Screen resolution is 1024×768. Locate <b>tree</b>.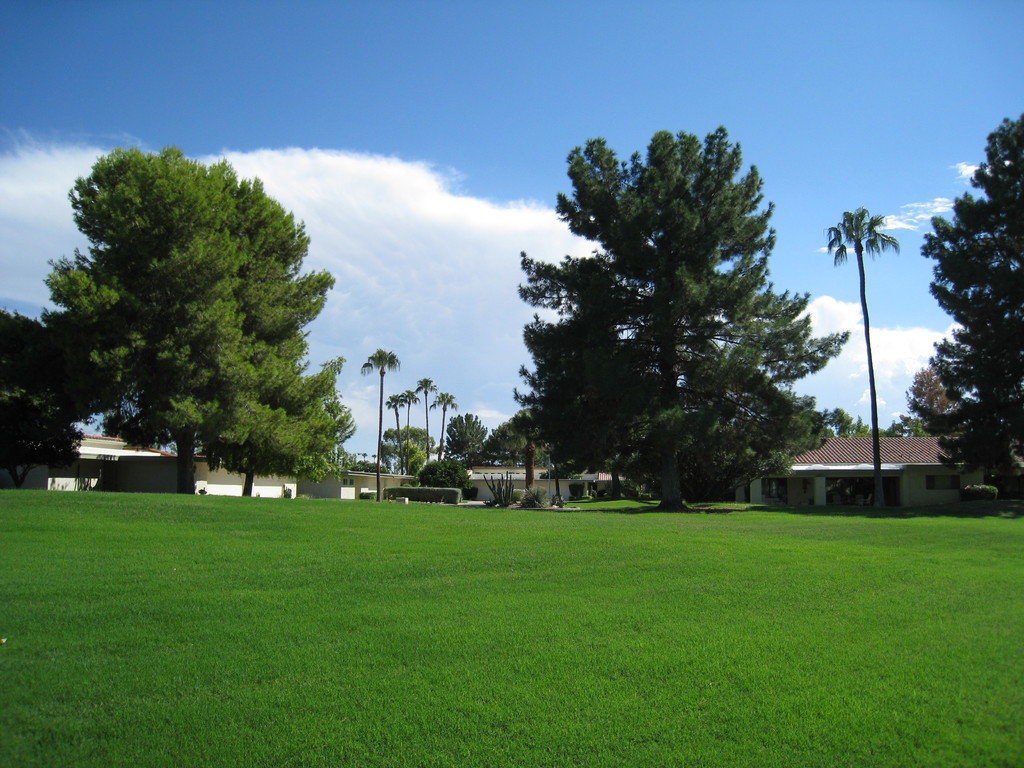
(445, 412, 486, 467).
